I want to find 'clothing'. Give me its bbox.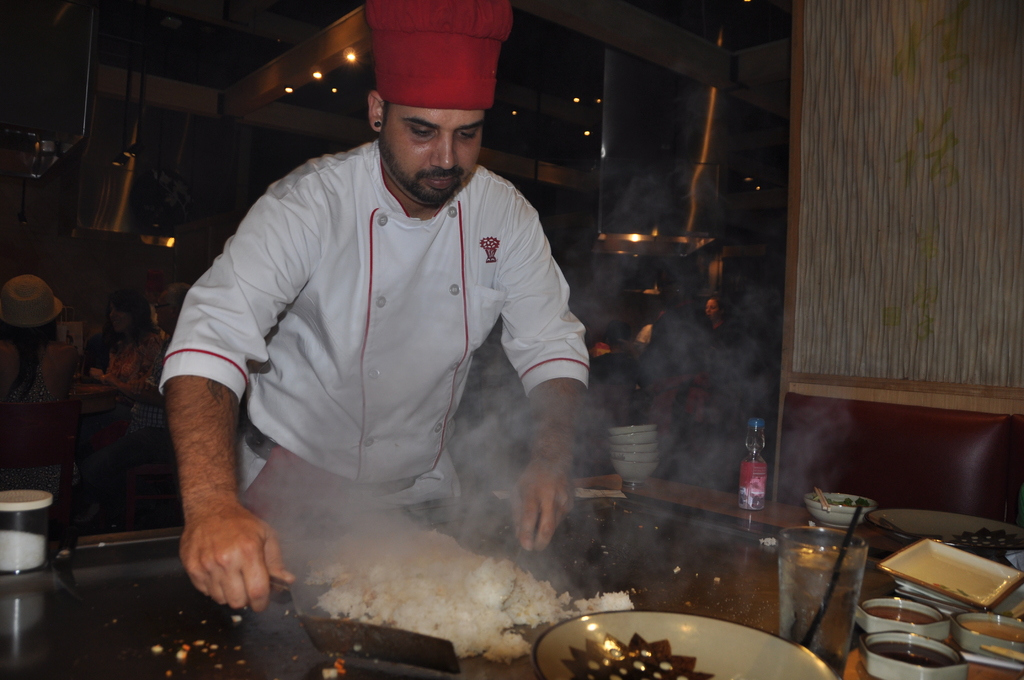
[left=143, top=124, right=580, bottom=538].
